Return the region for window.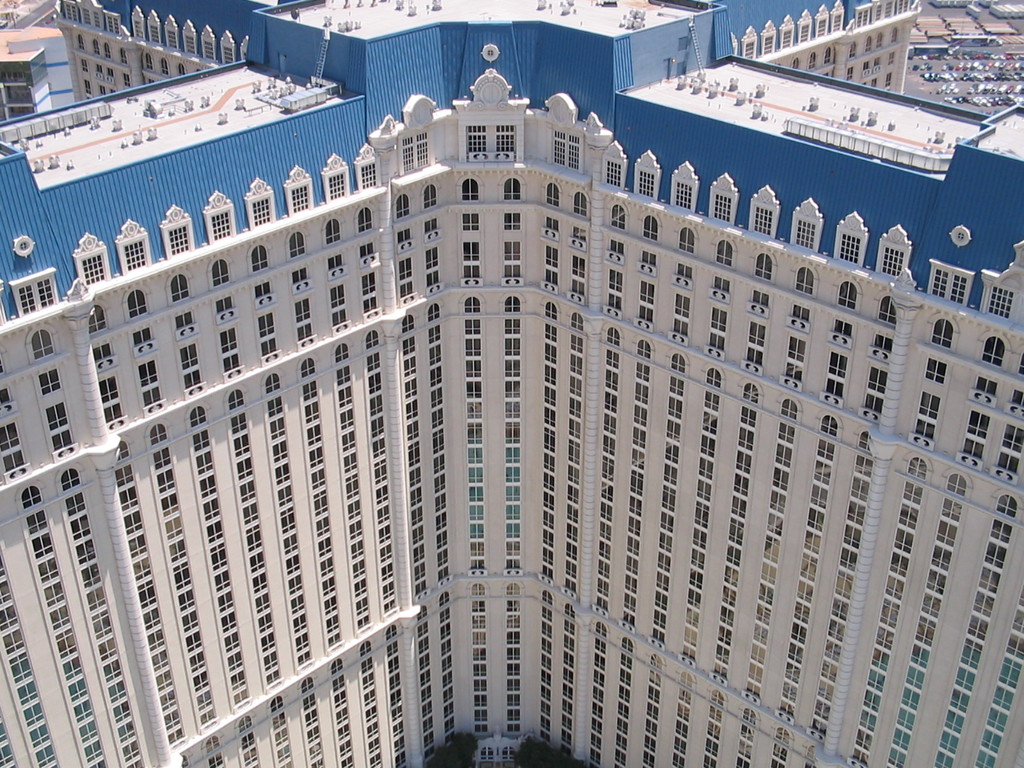
335 367 354 387.
